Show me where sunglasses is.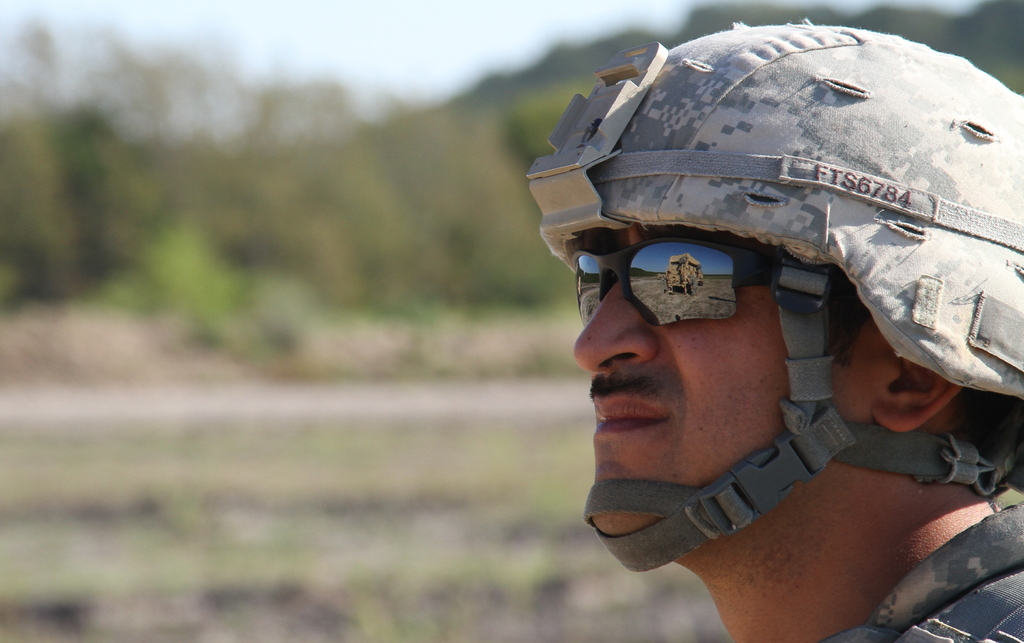
sunglasses is at [576, 234, 776, 326].
